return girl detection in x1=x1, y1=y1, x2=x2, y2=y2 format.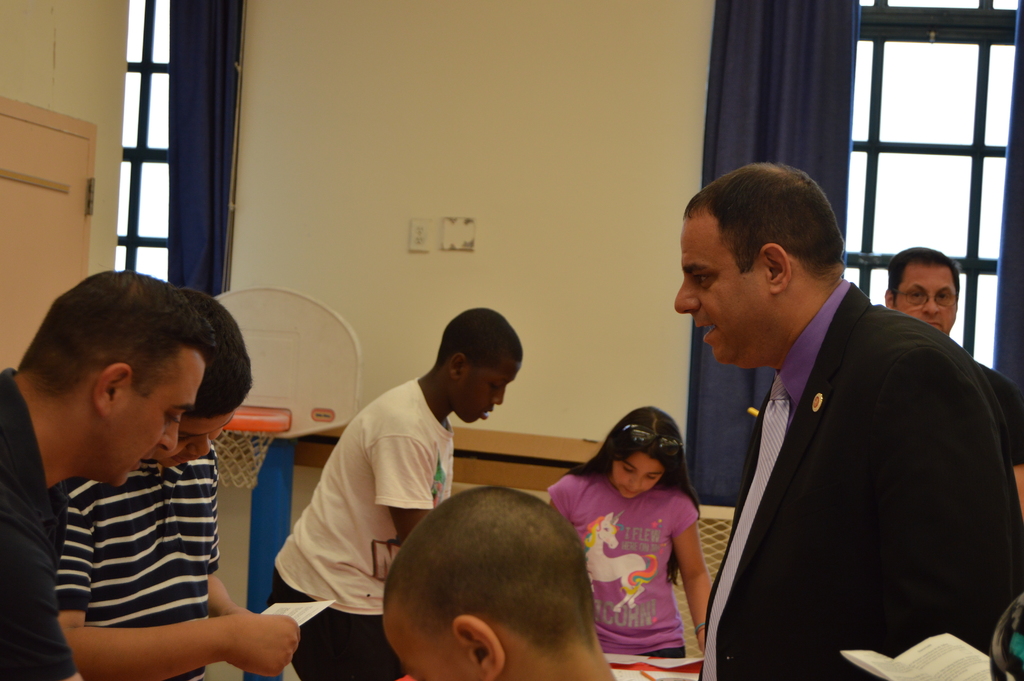
x1=548, y1=406, x2=712, y2=660.
